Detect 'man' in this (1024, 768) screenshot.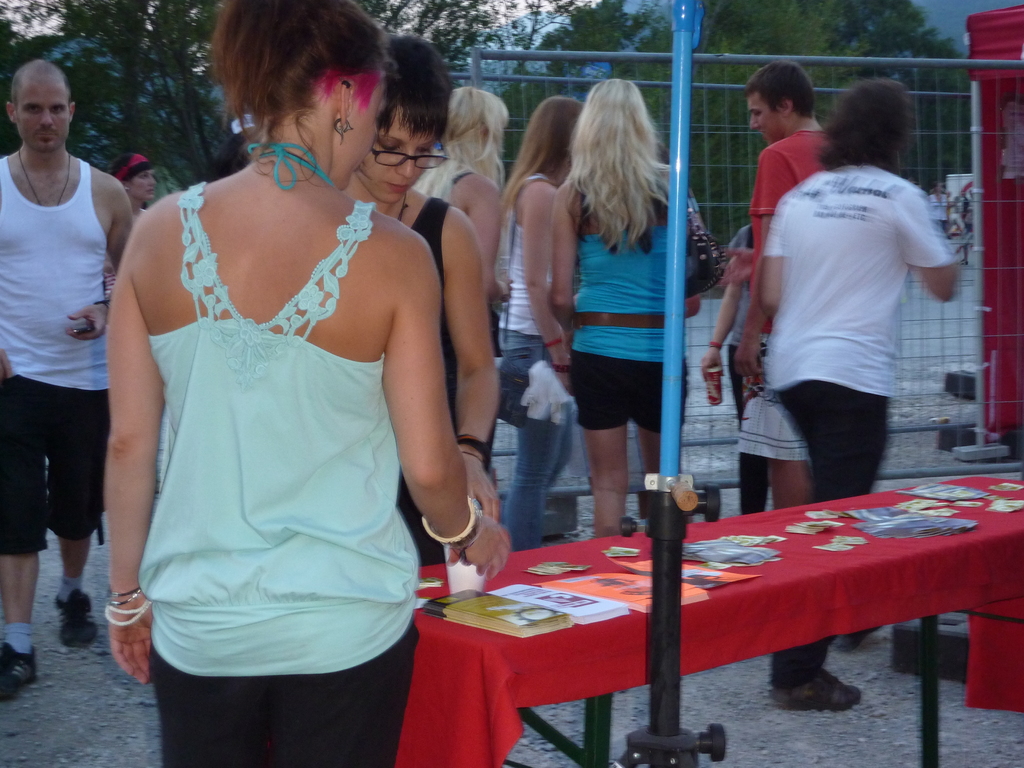
Detection: (737, 56, 833, 373).
